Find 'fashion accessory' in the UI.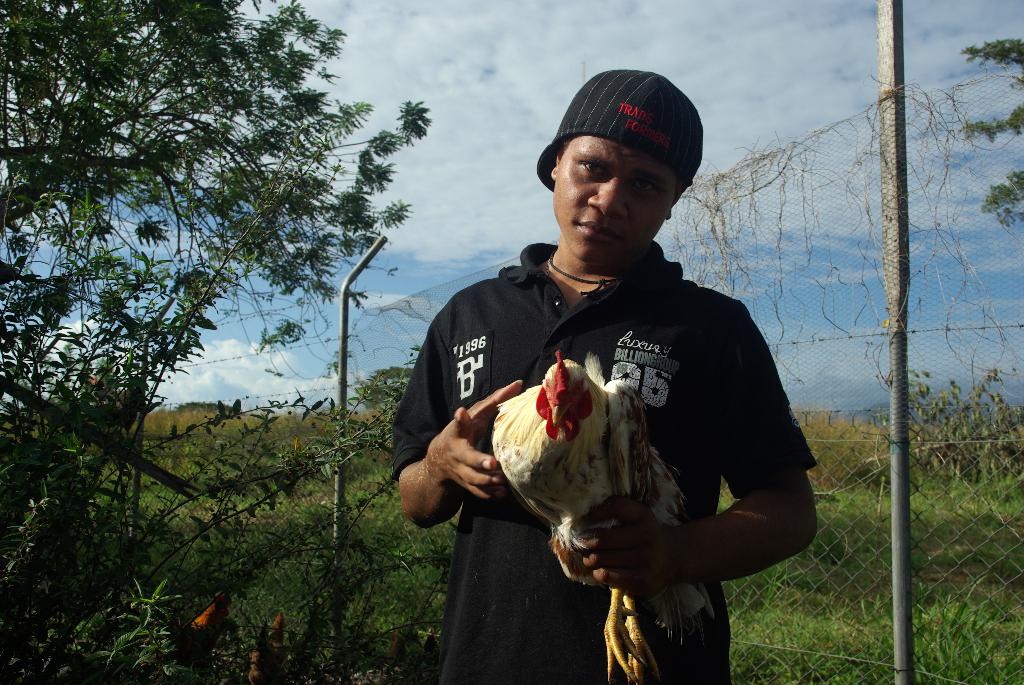
UI element at [534, 70, 705, 193].
